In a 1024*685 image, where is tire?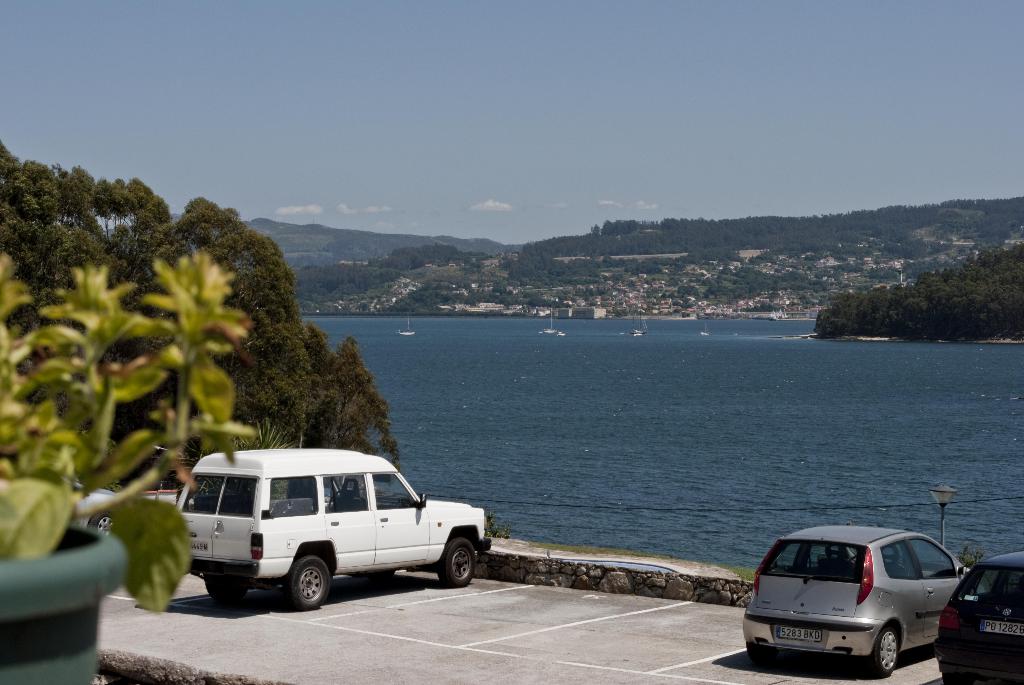
439/539/476/587.
